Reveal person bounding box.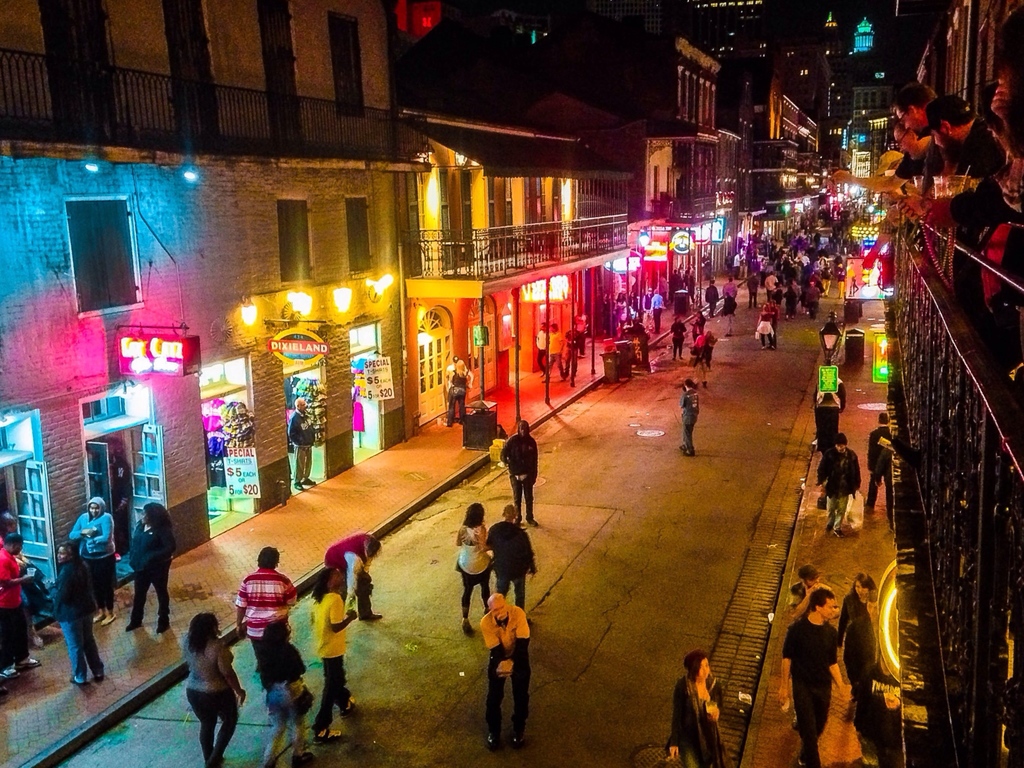
Revealed: bbox=[500, 415, 540, 550].
